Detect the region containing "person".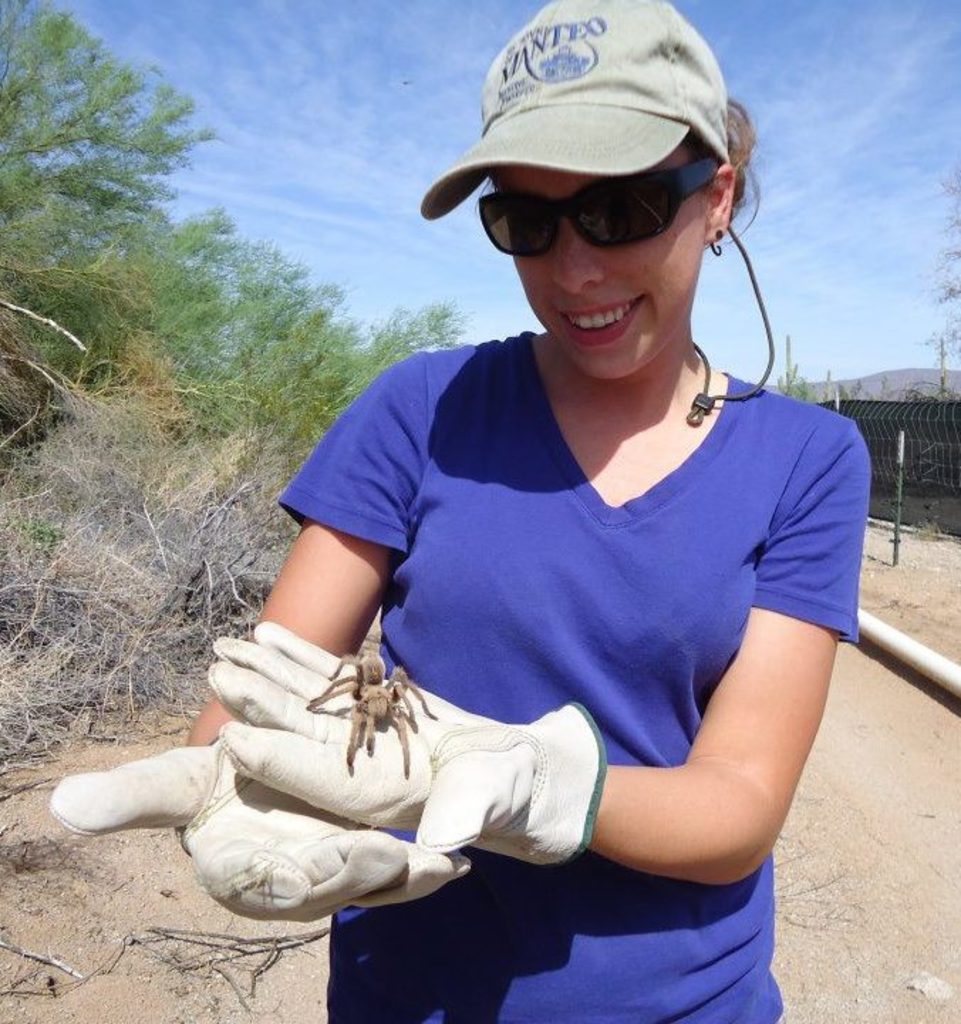
x1=44 y1=94 x2=859 y2=1023.
